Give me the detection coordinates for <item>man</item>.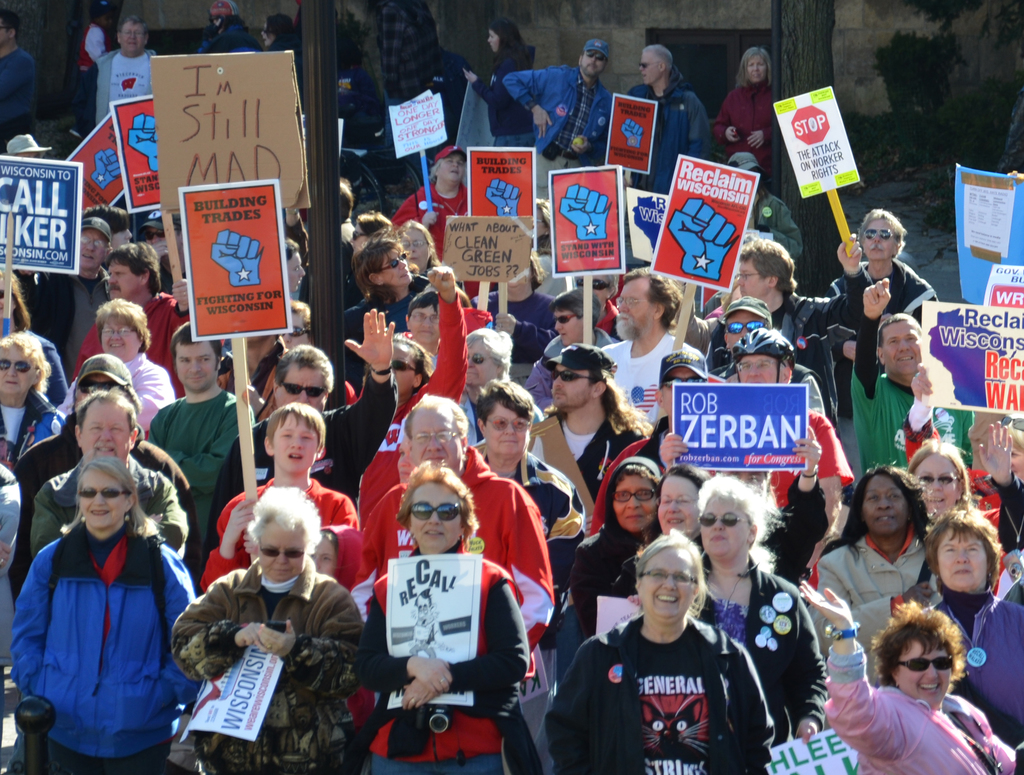
select_region(209, 304, 402, 526).
